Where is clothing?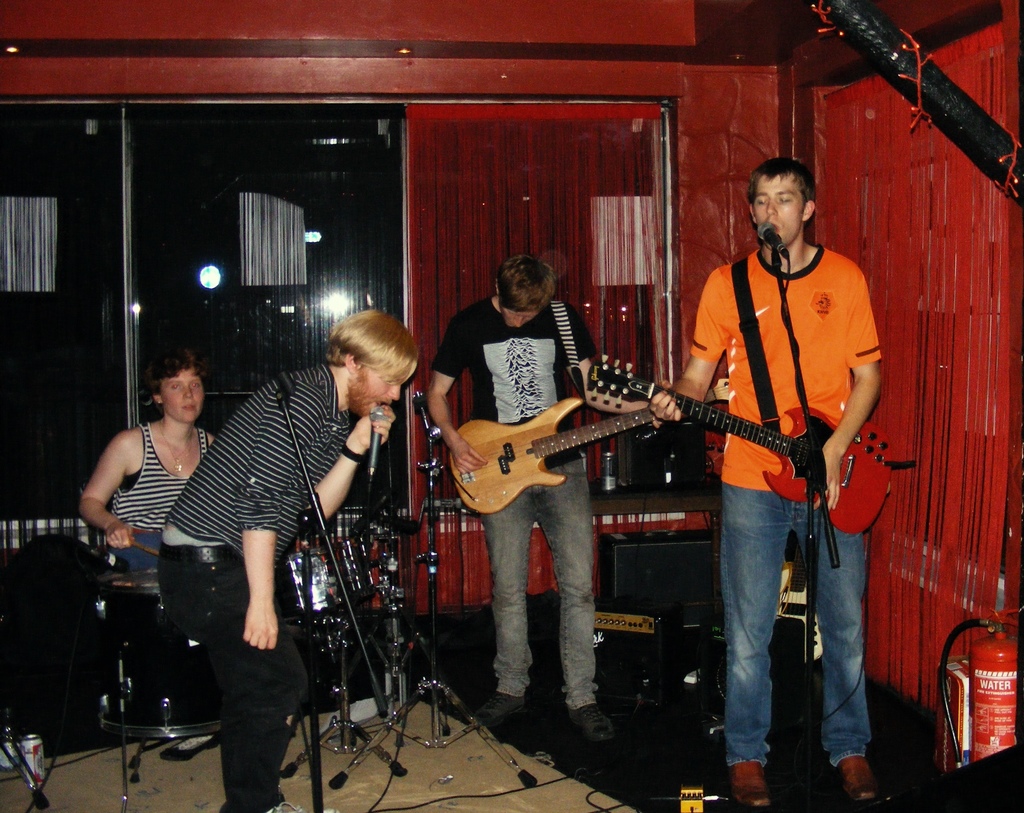
rect(112, 423, 212, 571).
